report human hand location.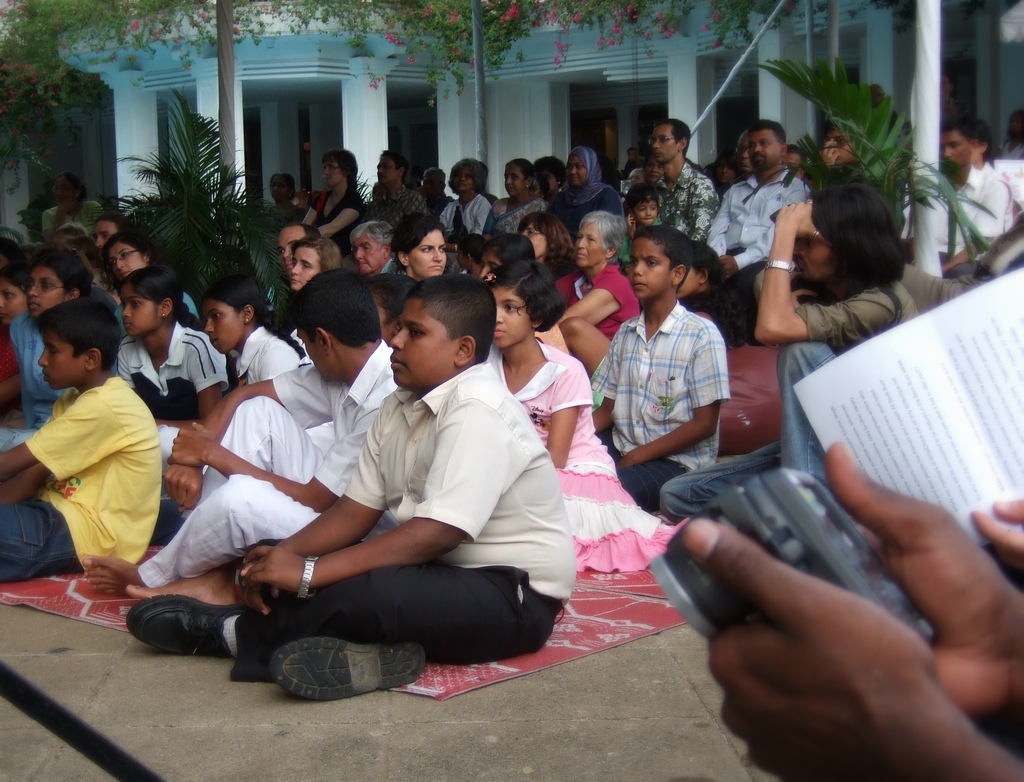
Report: <box>234,585,289,620</box>.
